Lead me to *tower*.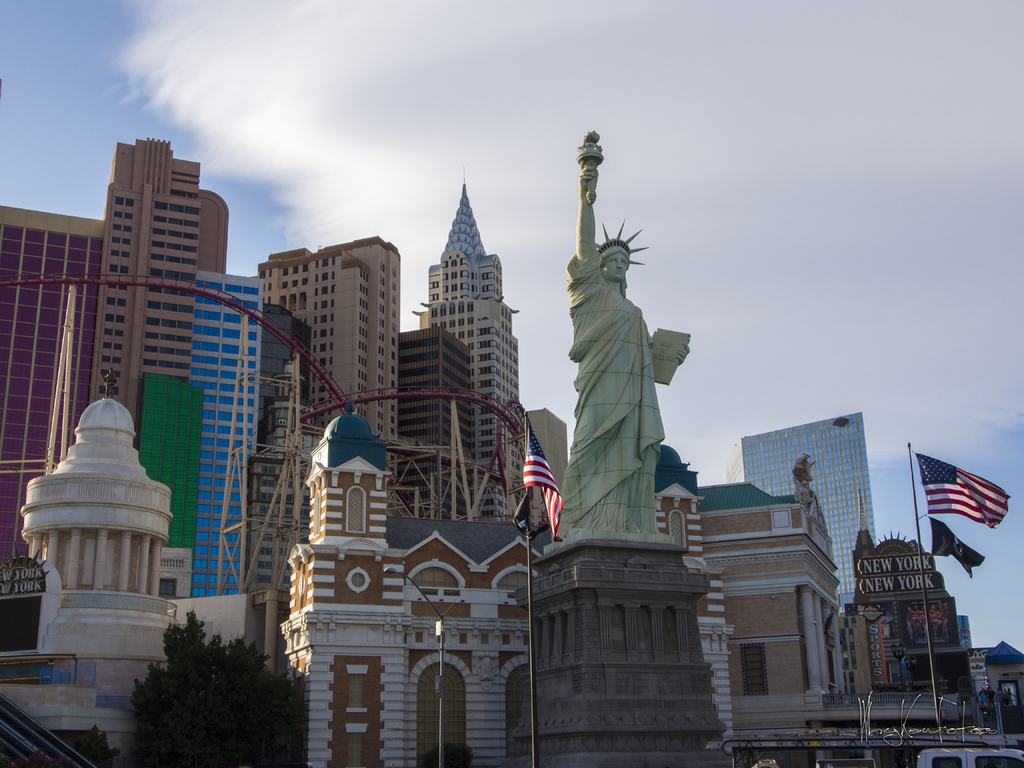
Lead to {"left": 741, "top": 409, "right": 883, "bottom": 605}.
